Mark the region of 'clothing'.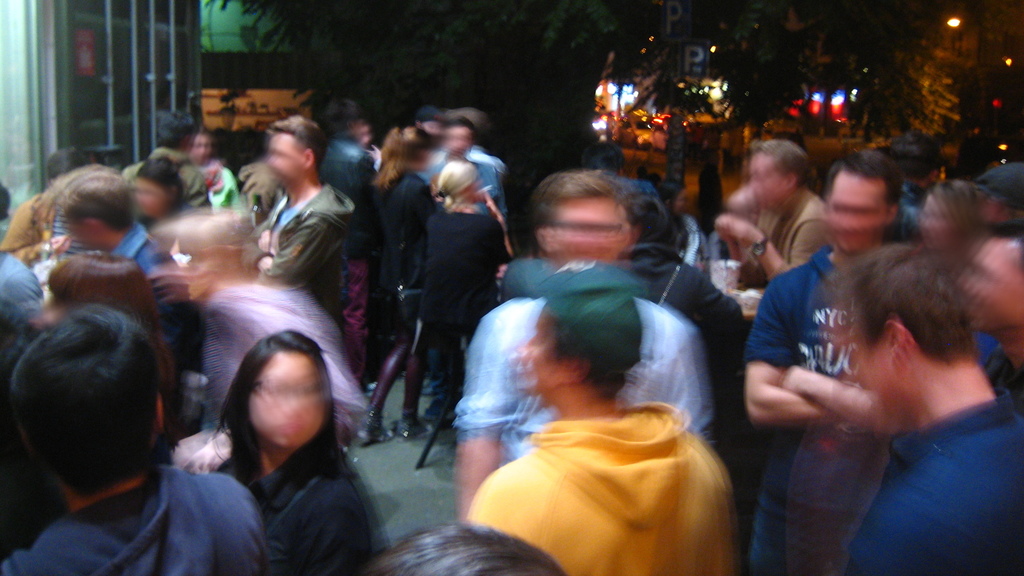
Region: [x1=468, y1=147, x2=507, y2=193].
